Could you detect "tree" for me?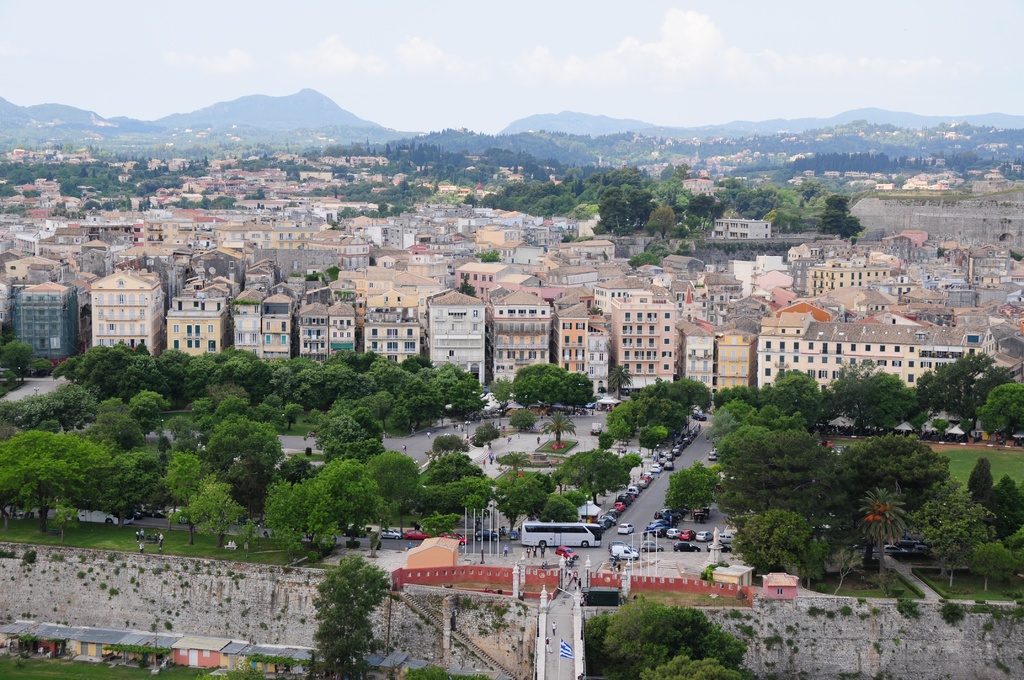
Detection result: pyautogui.locateOnScreen(600, 432, 616, 449).
